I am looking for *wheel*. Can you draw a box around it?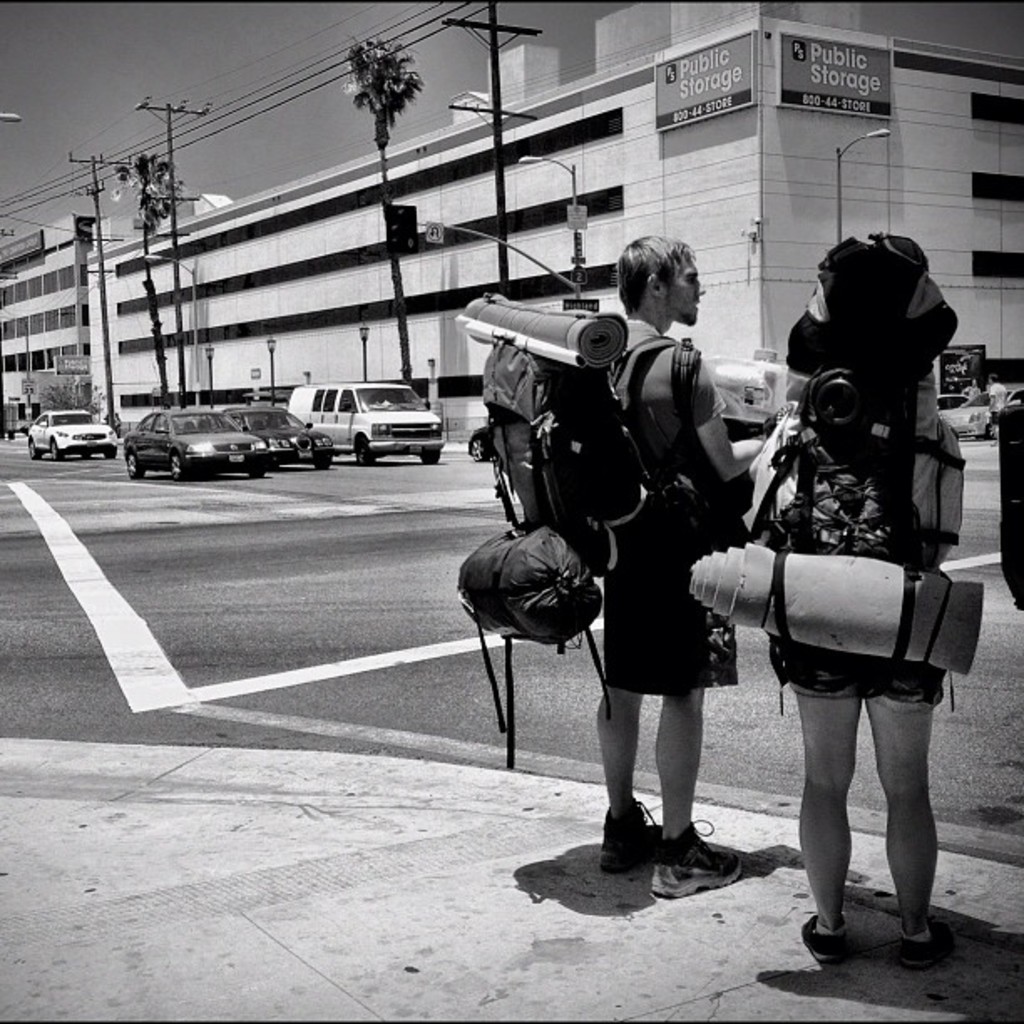
Sure, the bounding box is (311,445,331,467).
